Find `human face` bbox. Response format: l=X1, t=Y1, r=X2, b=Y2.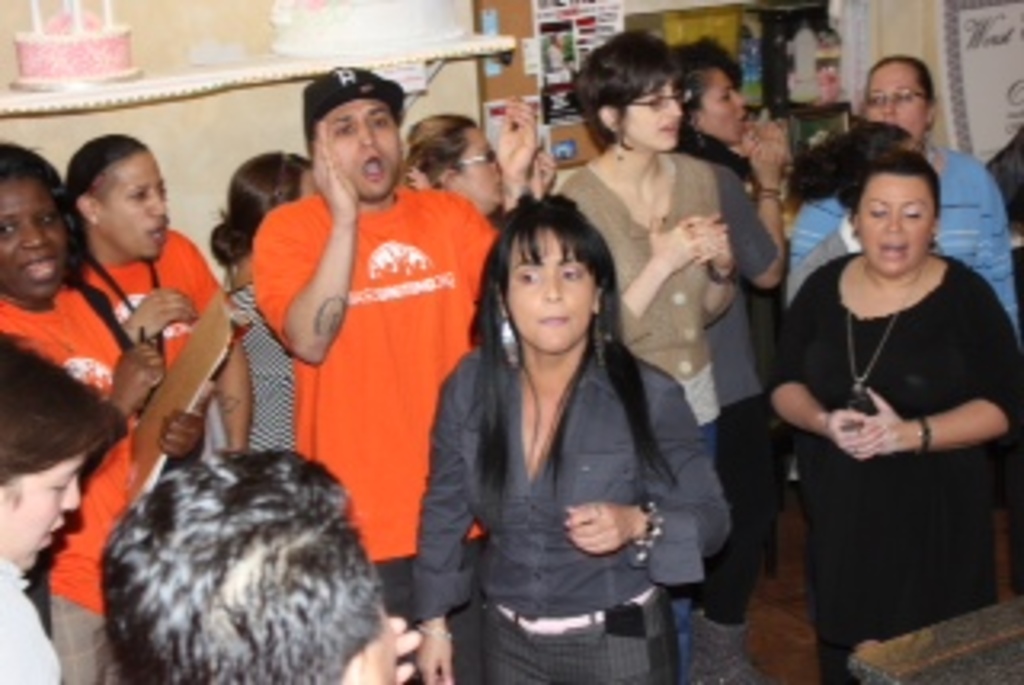
l=509, t=234, r=589, b=352.
